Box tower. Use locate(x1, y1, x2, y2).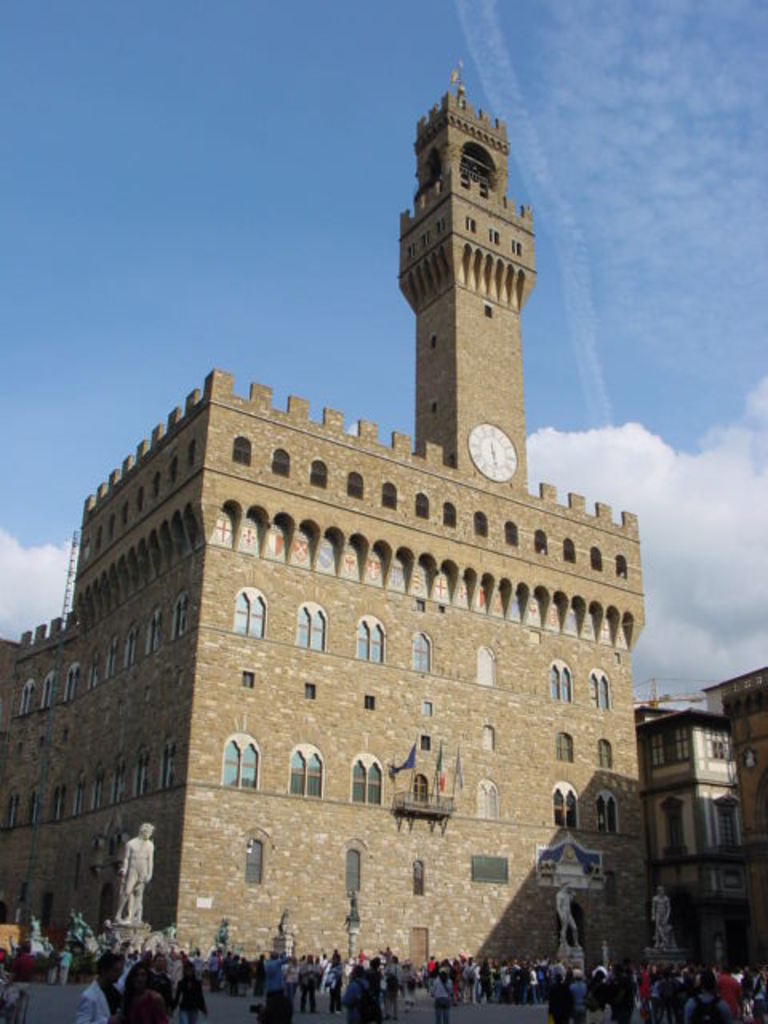
locate(398, 64, 536, 494).
